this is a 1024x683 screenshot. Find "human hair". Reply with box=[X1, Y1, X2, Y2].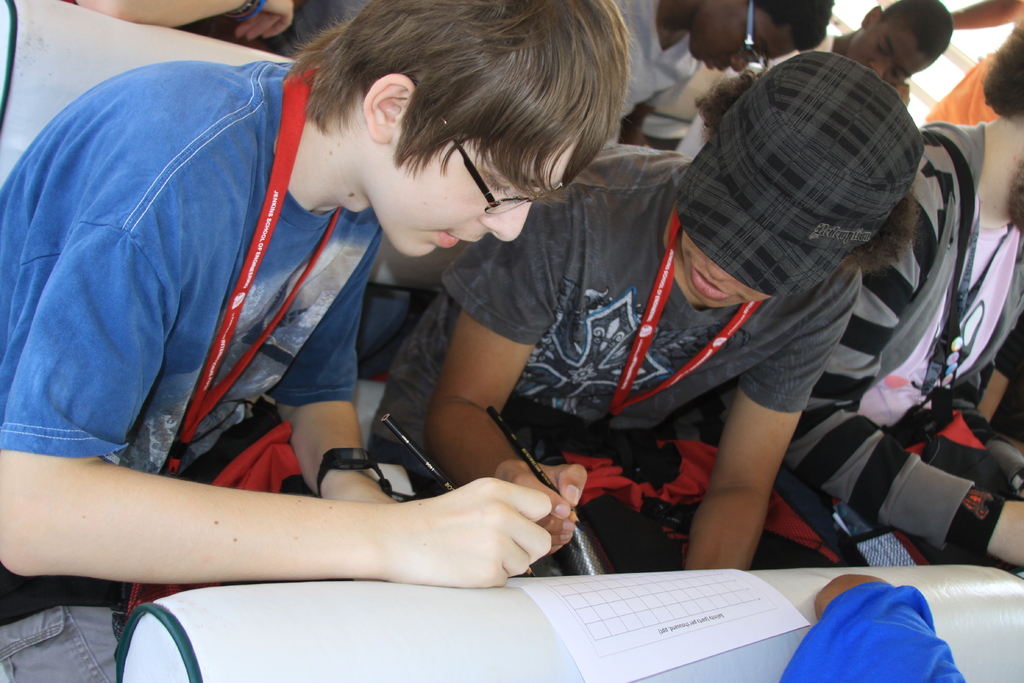
box=[979, 19, 1023, 121].
